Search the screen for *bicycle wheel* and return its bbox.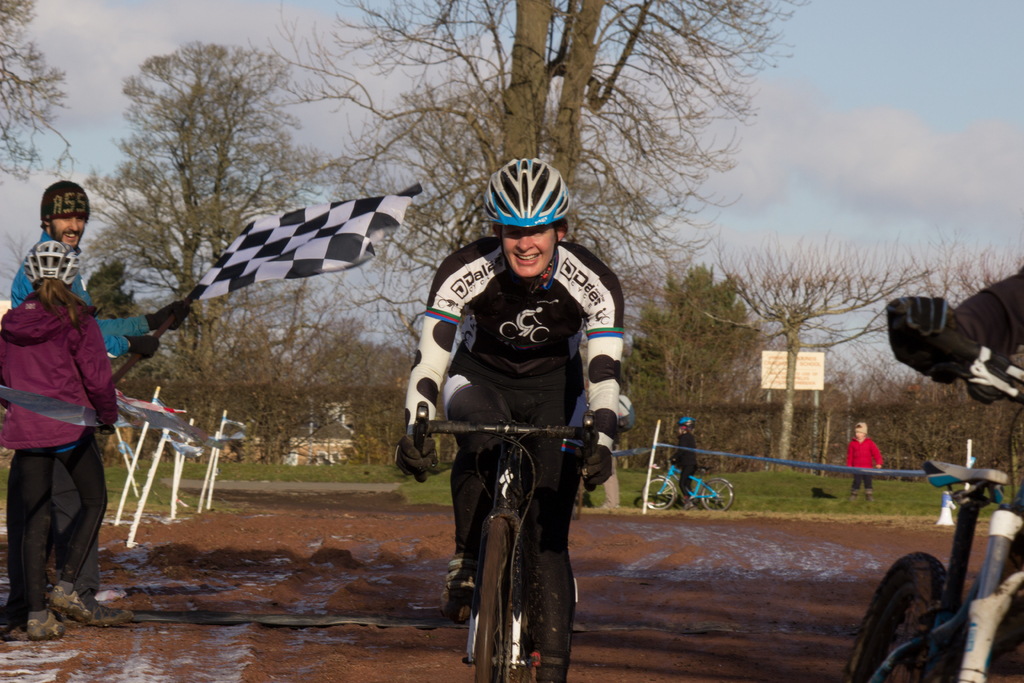
Found: rect(846, 552, 944, 682).
